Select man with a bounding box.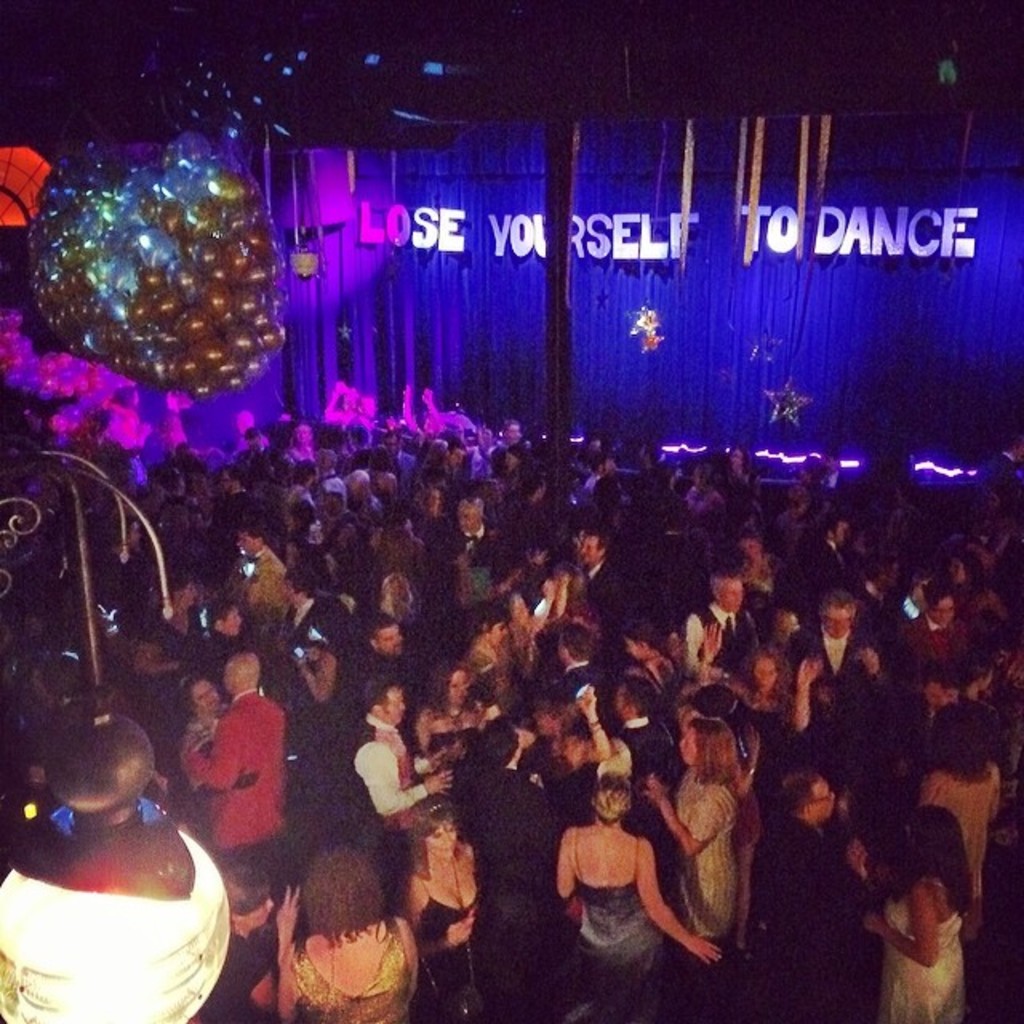
(370,610,400,675).
